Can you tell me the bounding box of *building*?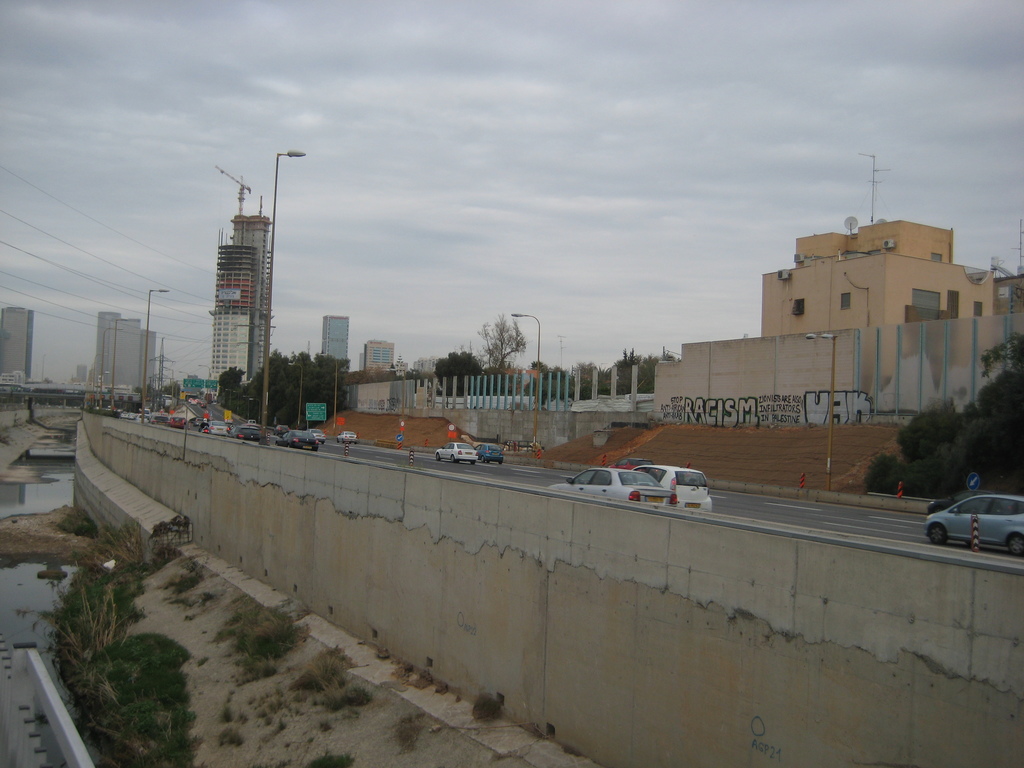
0,304,36,386.
